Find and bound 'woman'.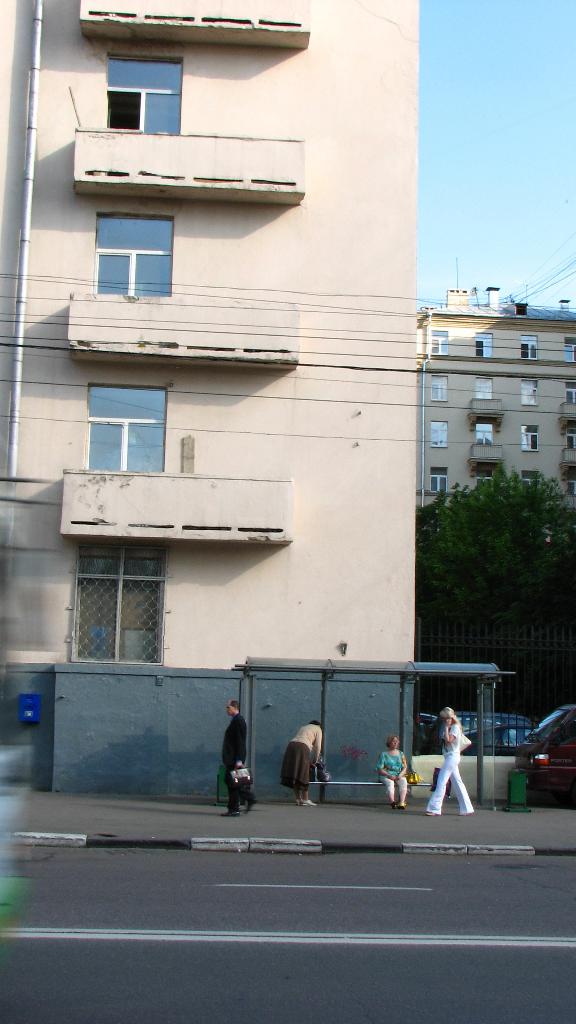
Bound: 423,708,476,816.
